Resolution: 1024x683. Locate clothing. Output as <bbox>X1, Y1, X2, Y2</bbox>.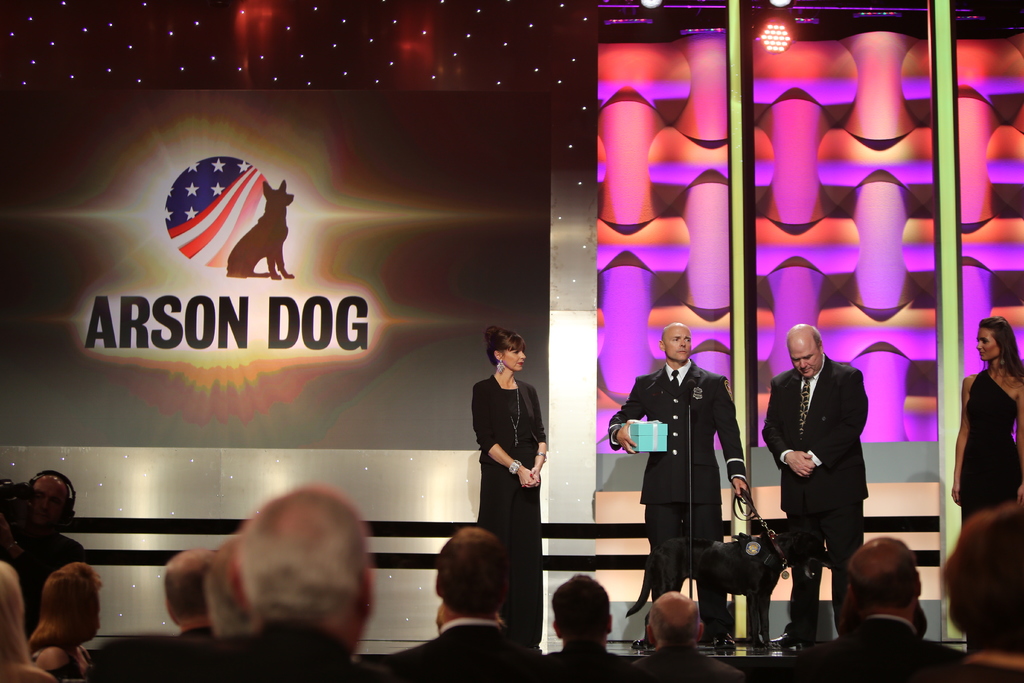
<bbox>0, 527, 86, 633</bbox>.
